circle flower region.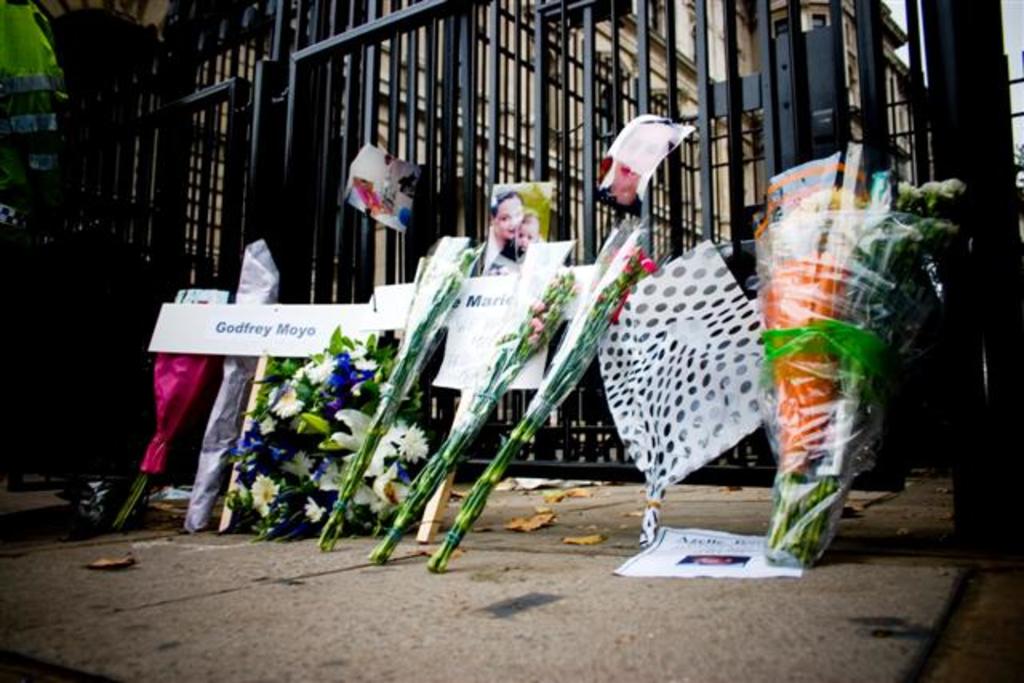
Region: rect(526, 296, 554, 312).
